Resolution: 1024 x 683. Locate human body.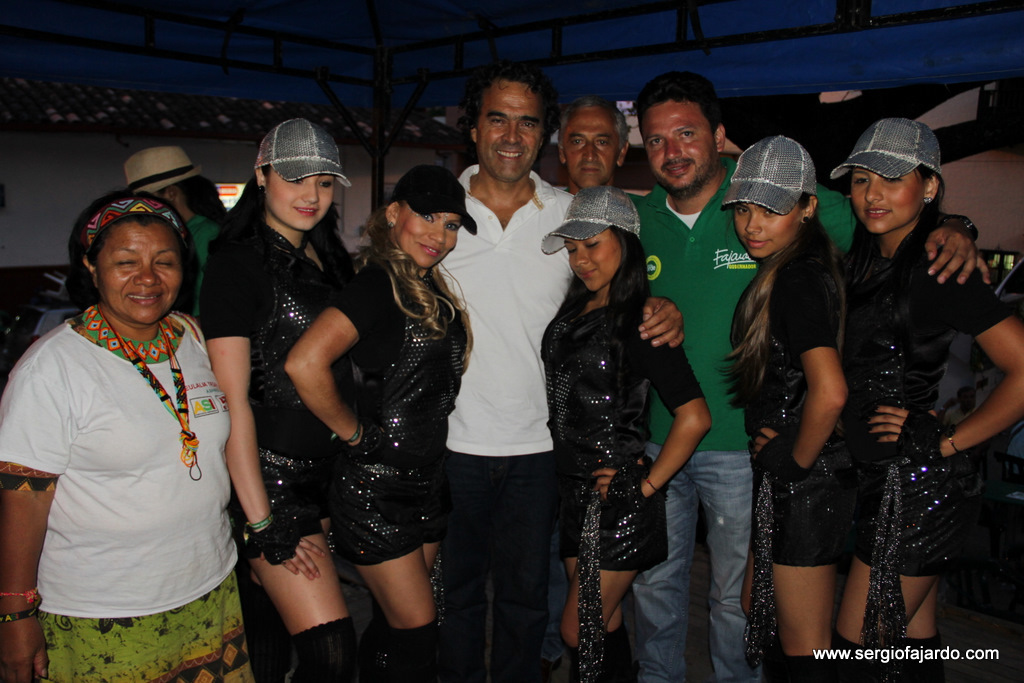
{"x1": 542, "y1": 180, "x2": 710, "y2": 682}.
